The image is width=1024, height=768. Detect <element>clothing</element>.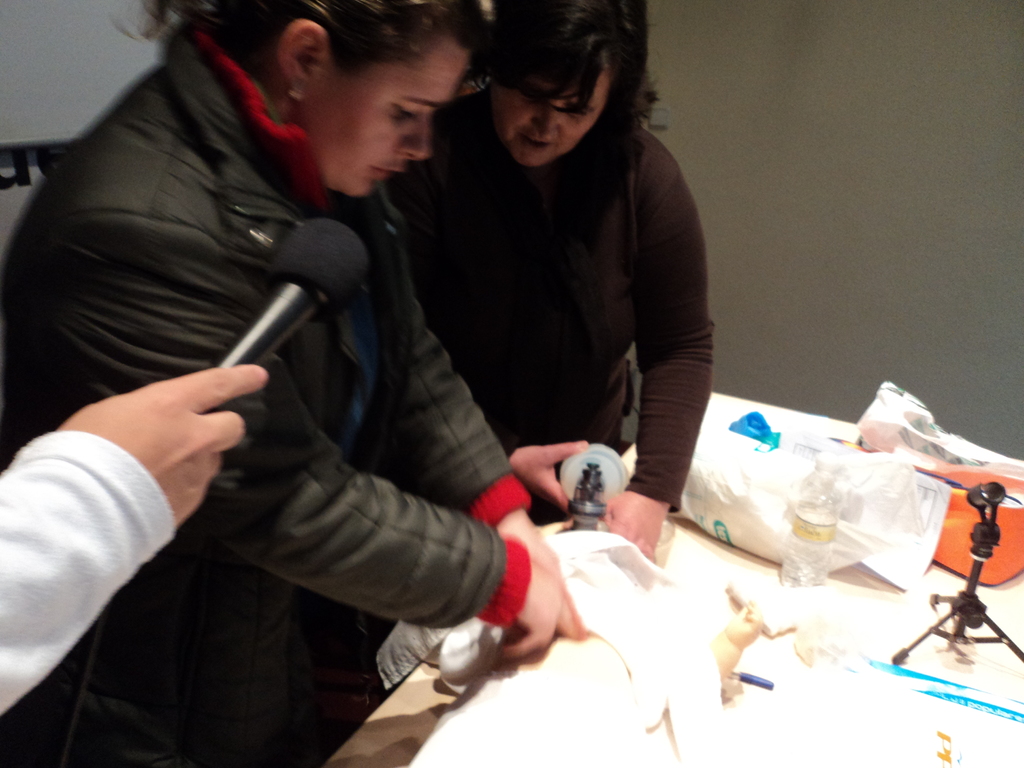
Detection: (0,427,181,717).
